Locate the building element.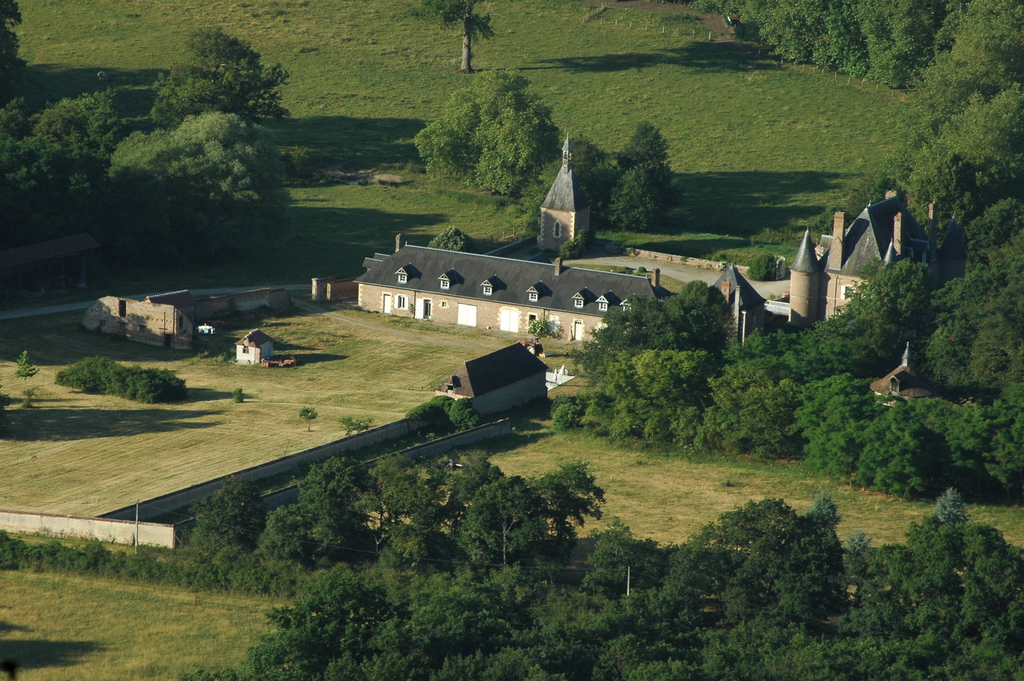
Element bbox: left=350, top=238, right=664, bottom=344.
